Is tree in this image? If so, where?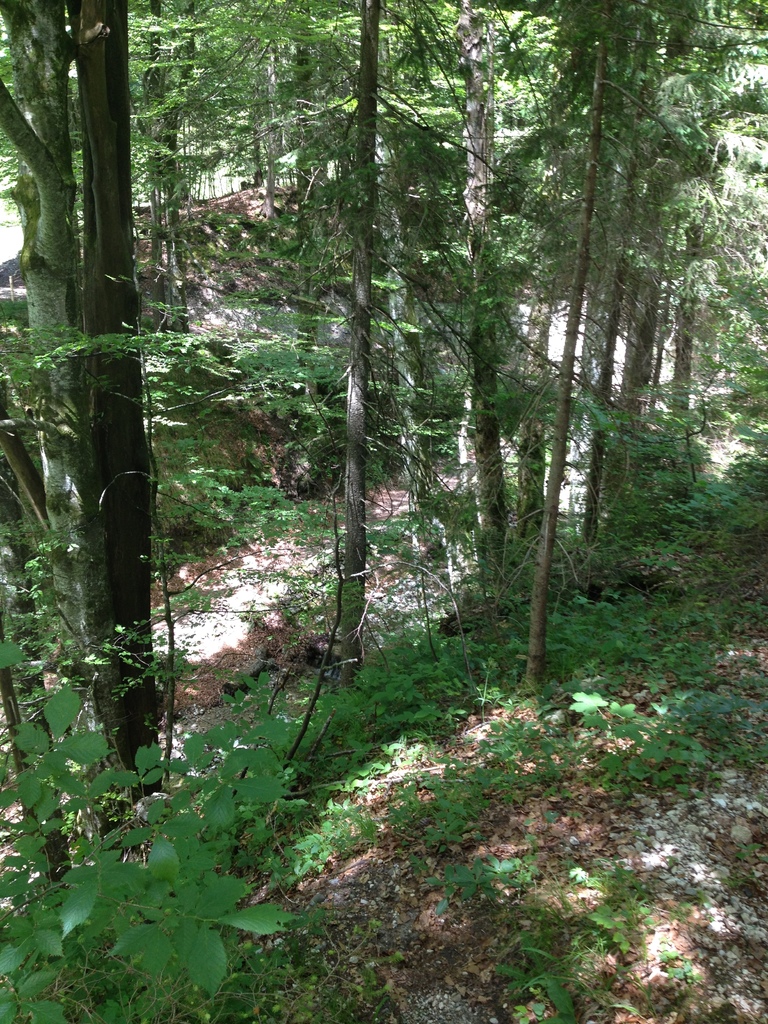
Yes, at 540:0:767:509.
